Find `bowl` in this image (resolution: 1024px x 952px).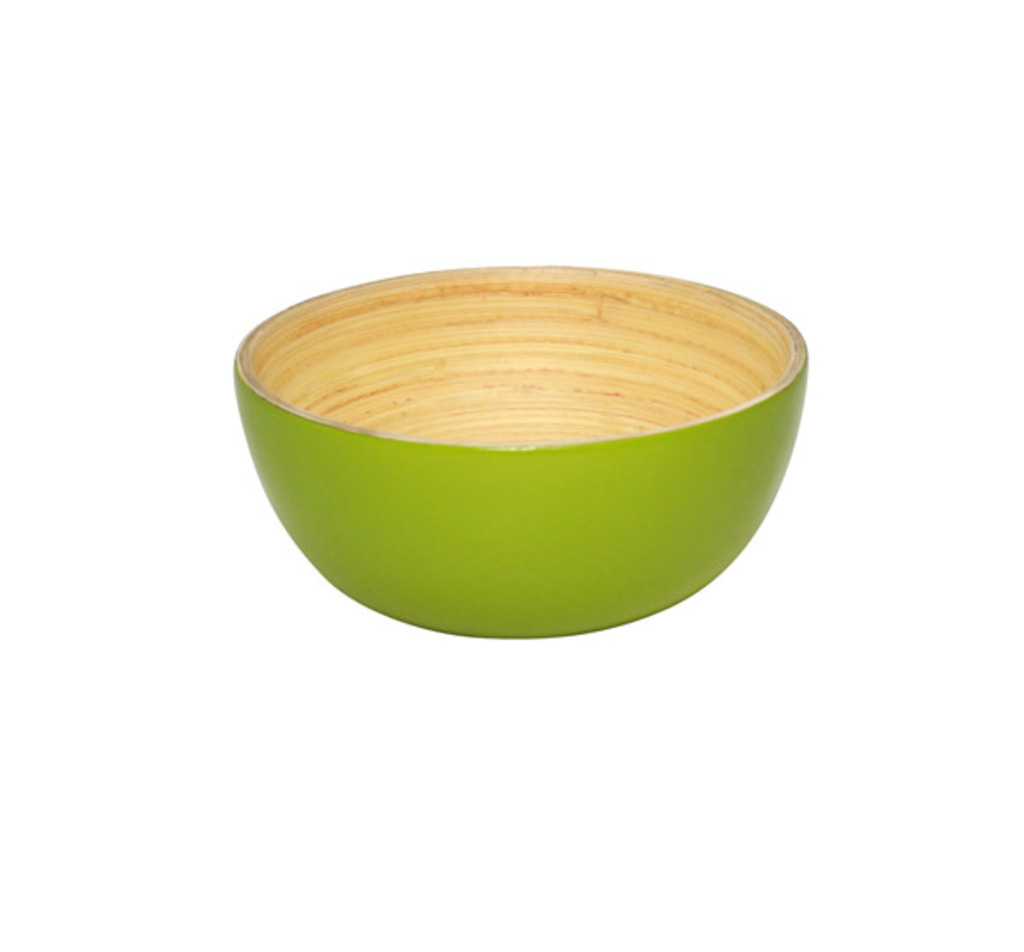
detection(232, 263, 811, 645).
